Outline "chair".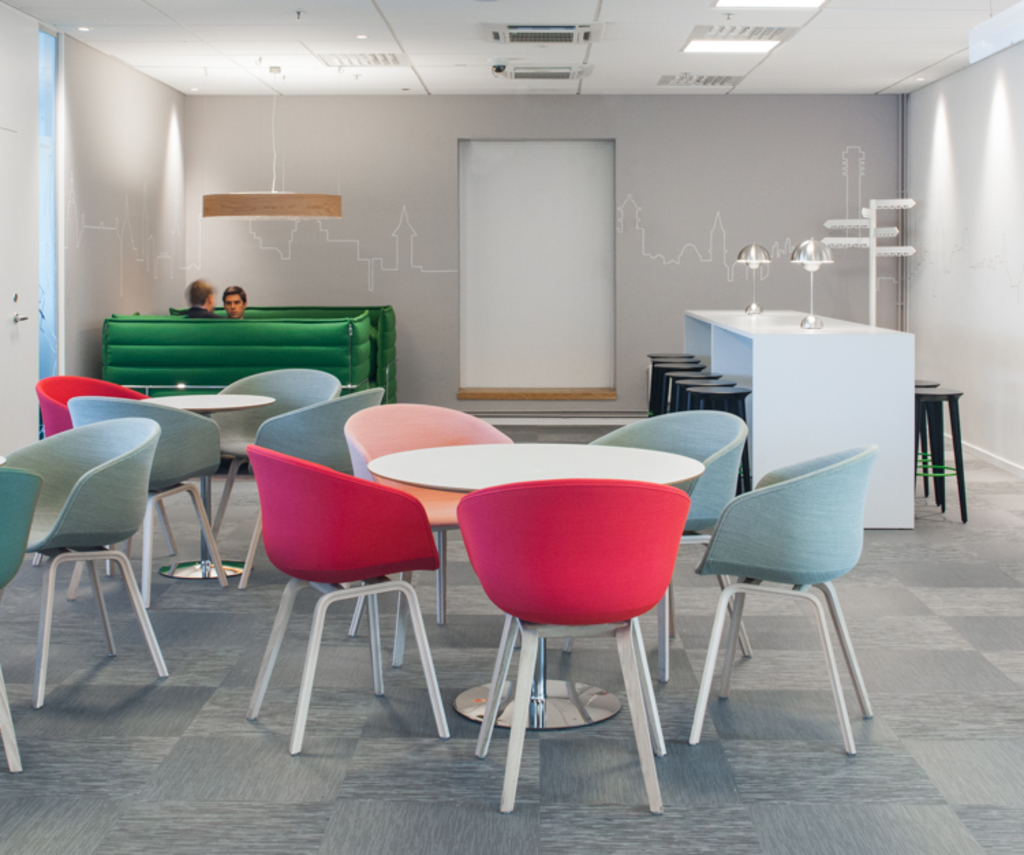
Outline: <bbox>575, 407, 752, 684</bbox>.
